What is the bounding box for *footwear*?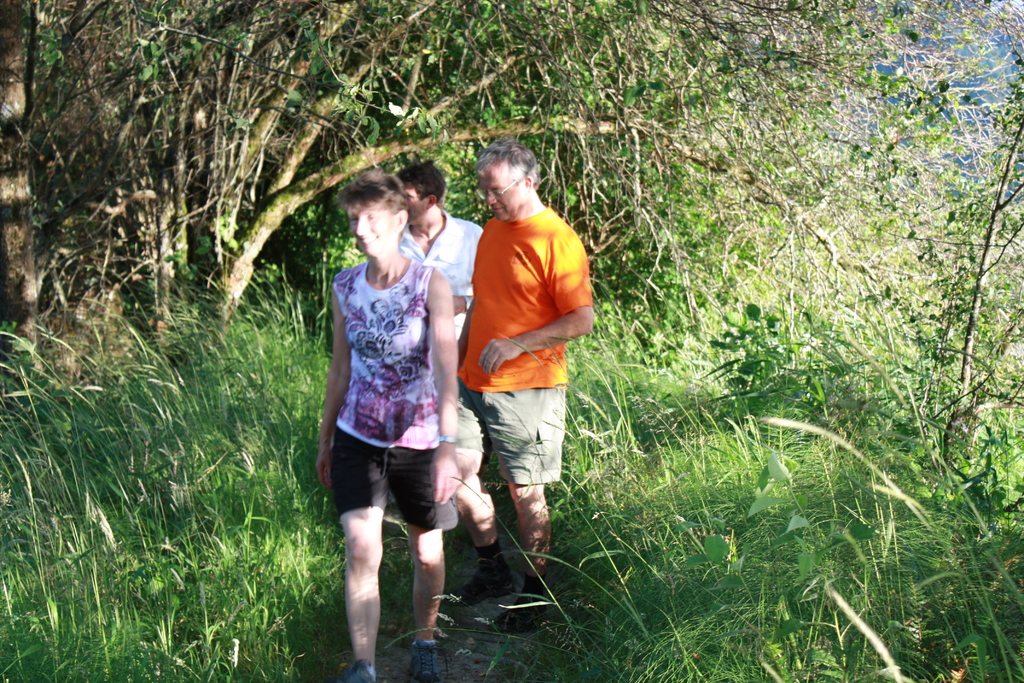
483,599,542,634.
